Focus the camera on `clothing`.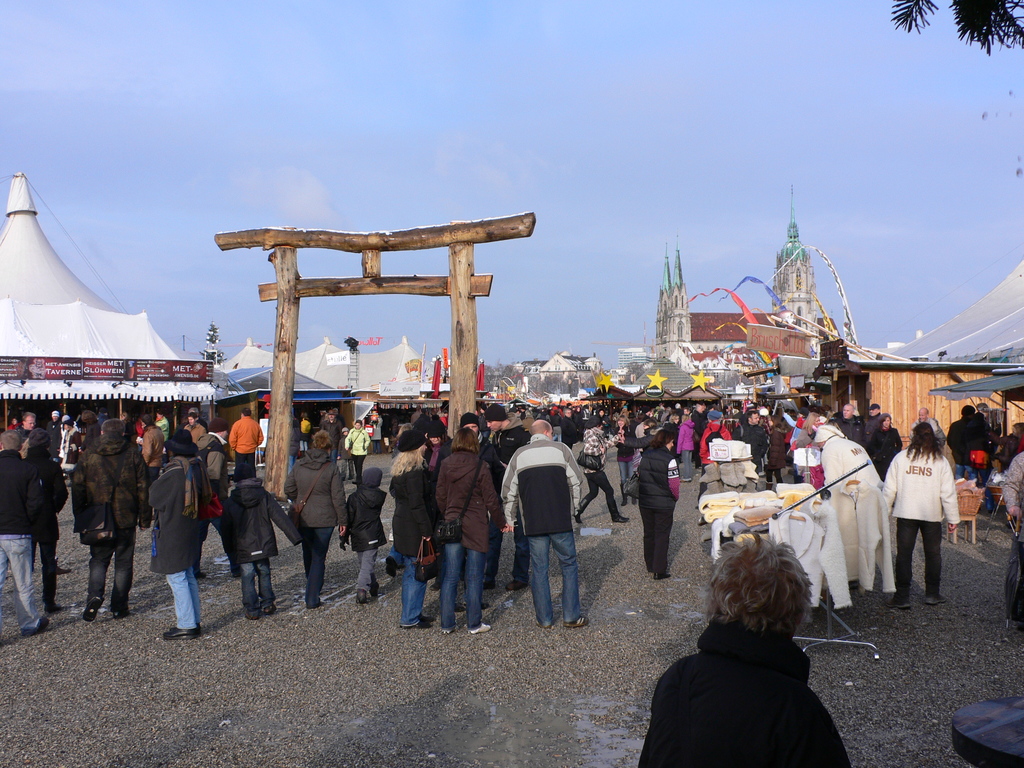
Focus region: detection(282, 437, 337, 604).
